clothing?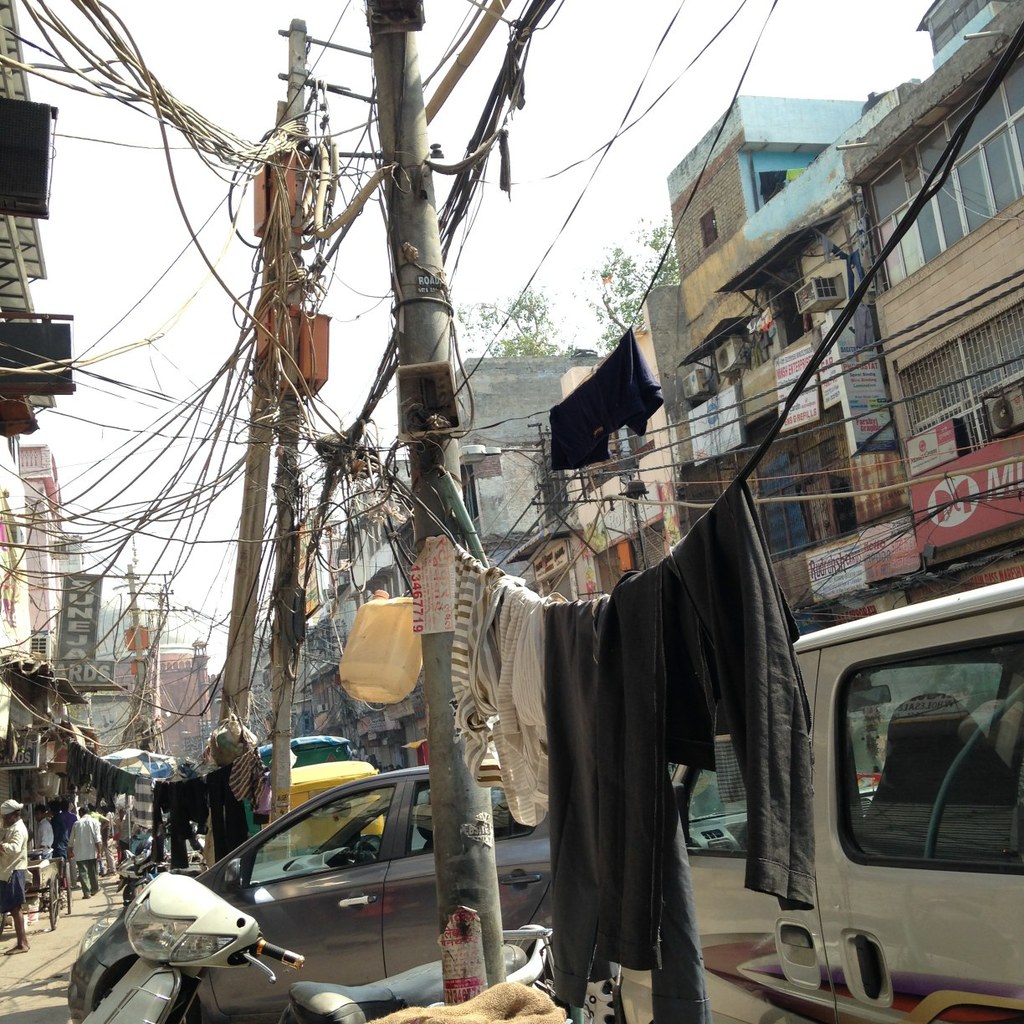
[left=34, top=815, right=52, bottom=864]
